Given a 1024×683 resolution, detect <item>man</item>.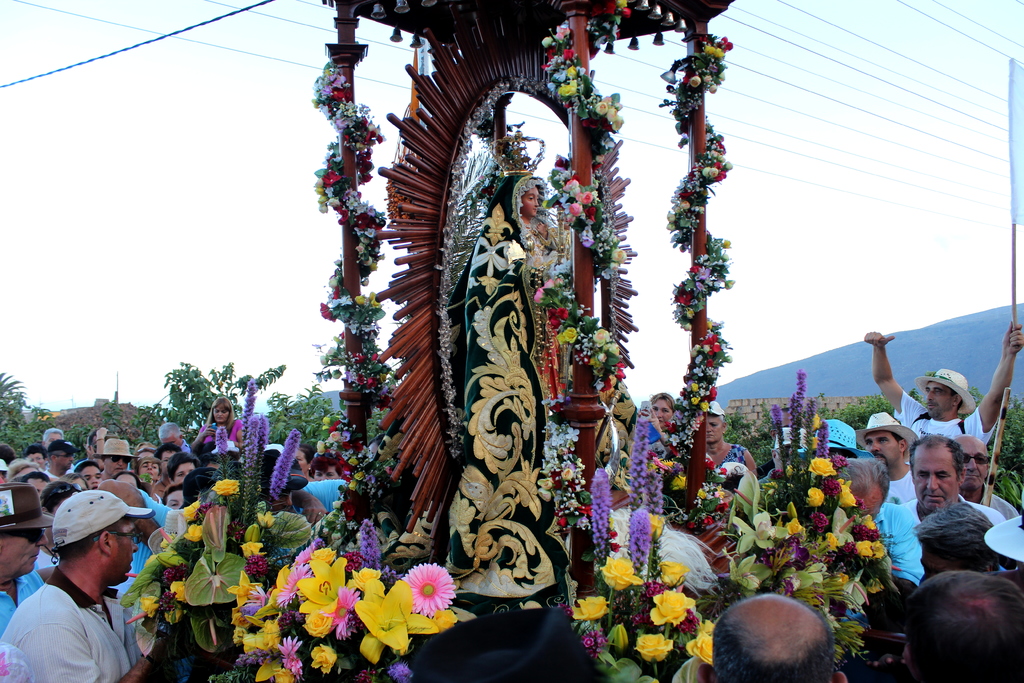
pyautogui.locateOnScreen(840, 456, 927, 602).
